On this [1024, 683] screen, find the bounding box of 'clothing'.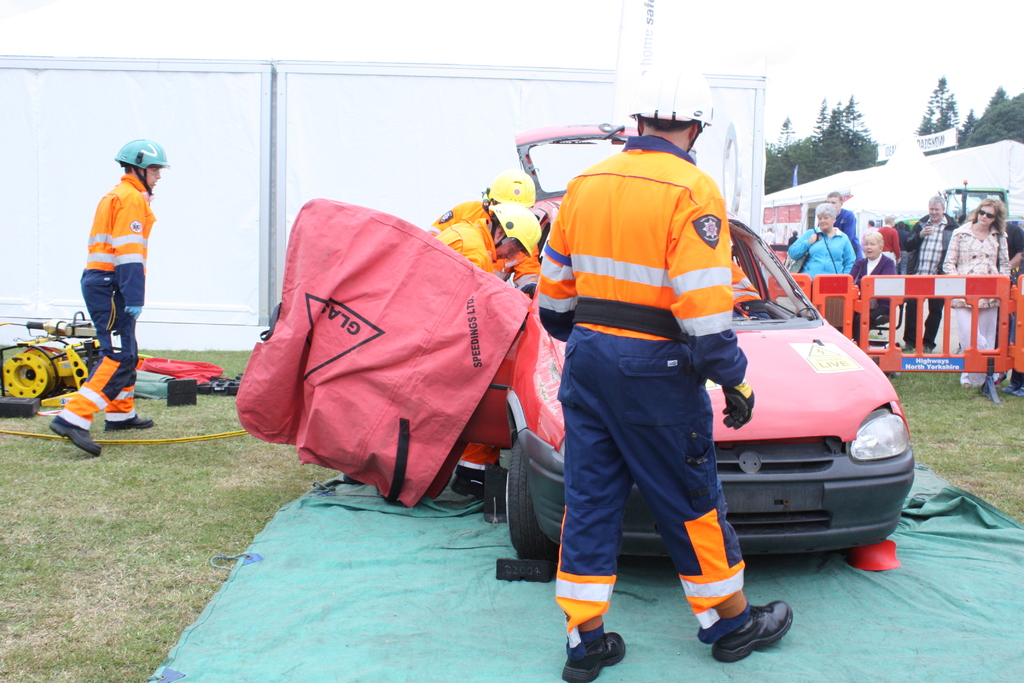
Bounding box: (878, 227, 902, 268).
